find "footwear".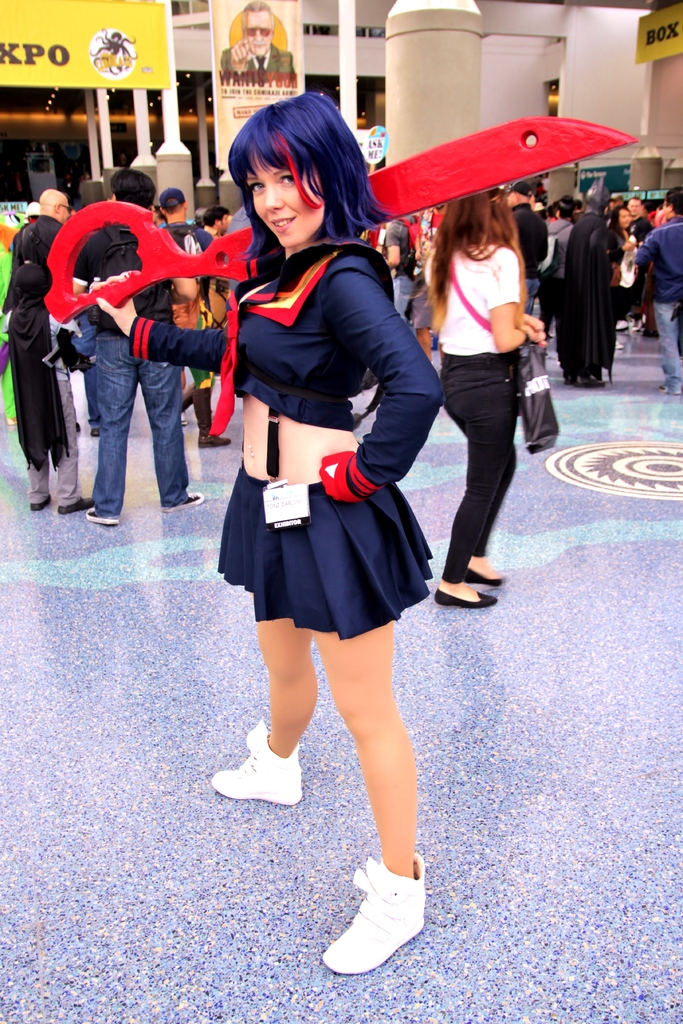
bbox(83, 505, 118, 524).
